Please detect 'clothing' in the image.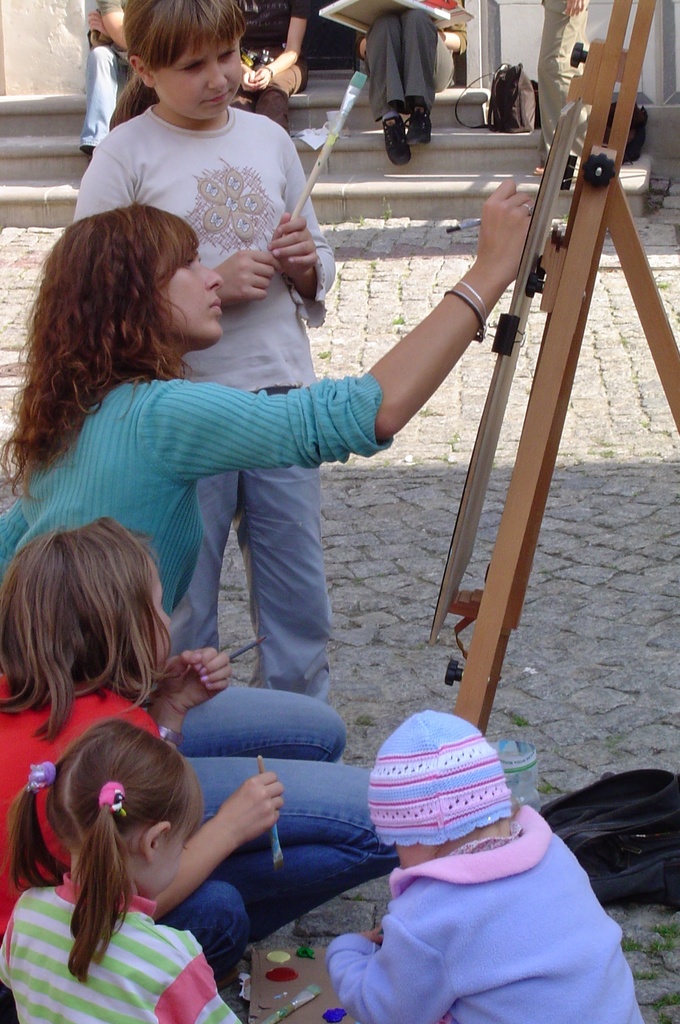
0, 874, 243, 1014.
